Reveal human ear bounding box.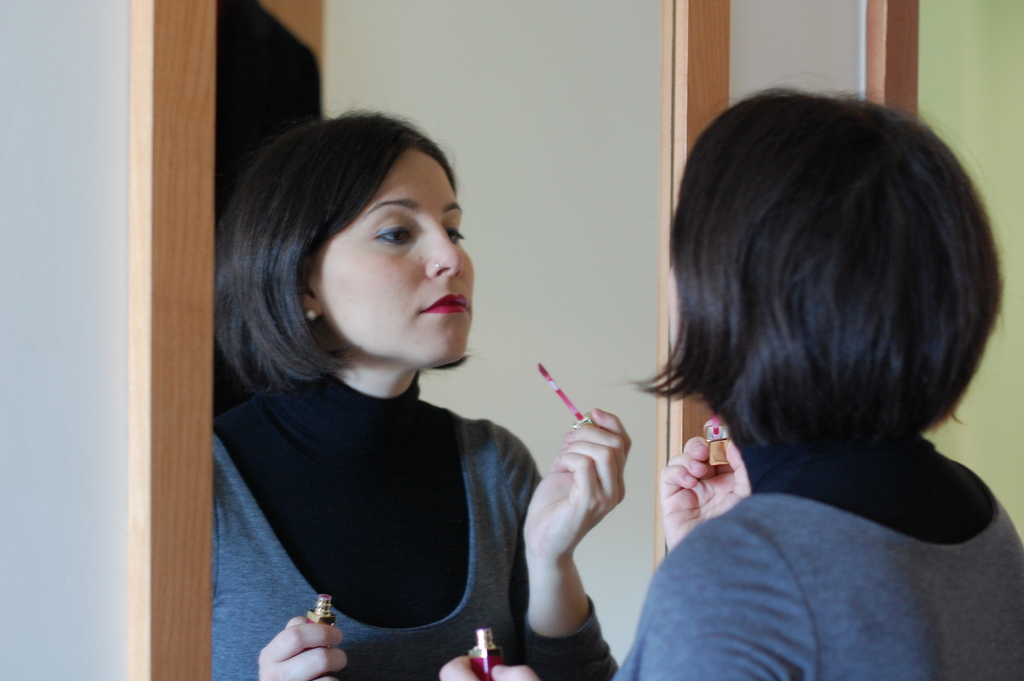
Revealed: <box>303,259,319,316</box>.
